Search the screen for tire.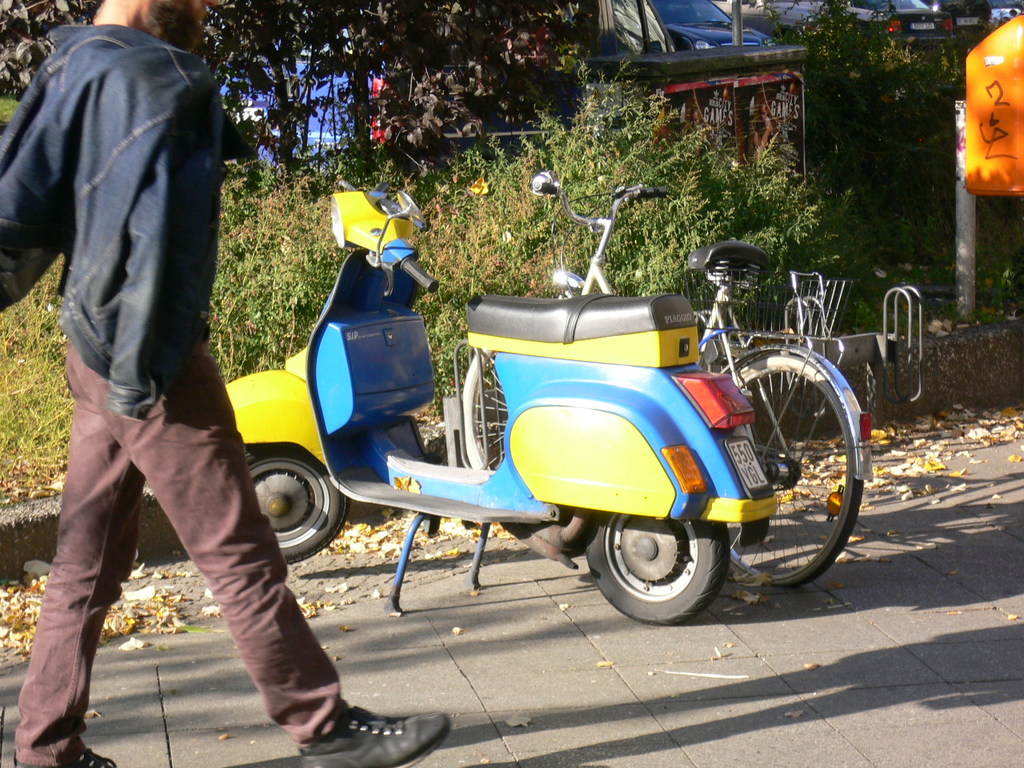
Found at detection(590, 505, 730, 619).
